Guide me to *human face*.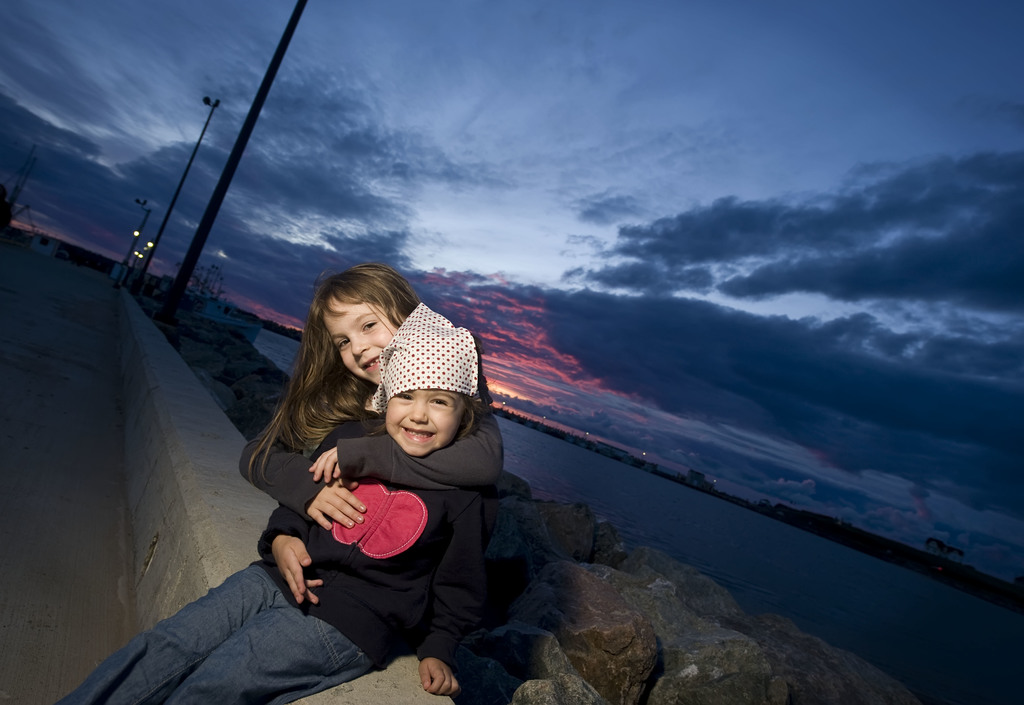
Guidance: bbox=[322, 297, 396, 385].
